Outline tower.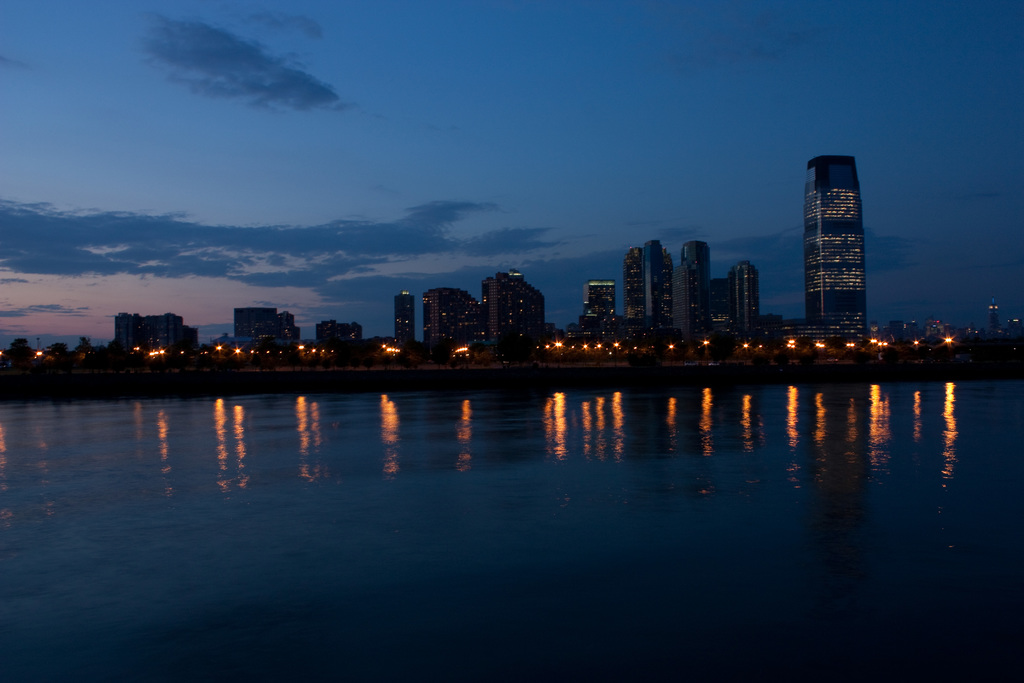
Outline: 484, 276, 539, 345.
